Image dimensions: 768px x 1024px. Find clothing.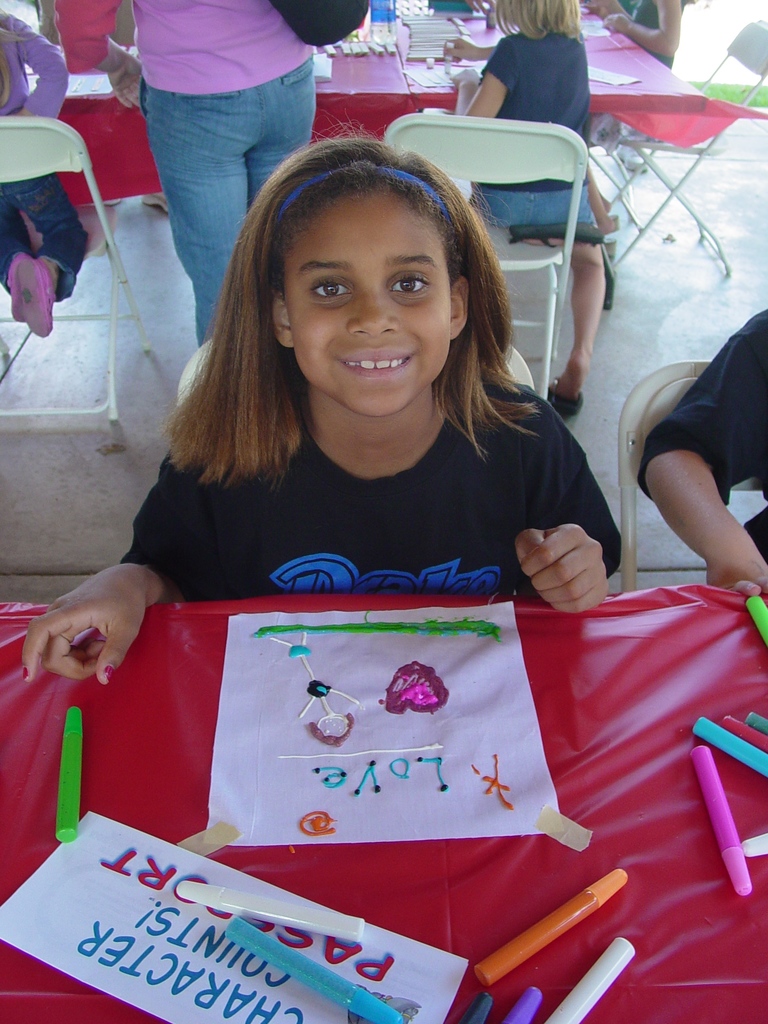
x1=122, y1=355, x2=624, y2=607.
